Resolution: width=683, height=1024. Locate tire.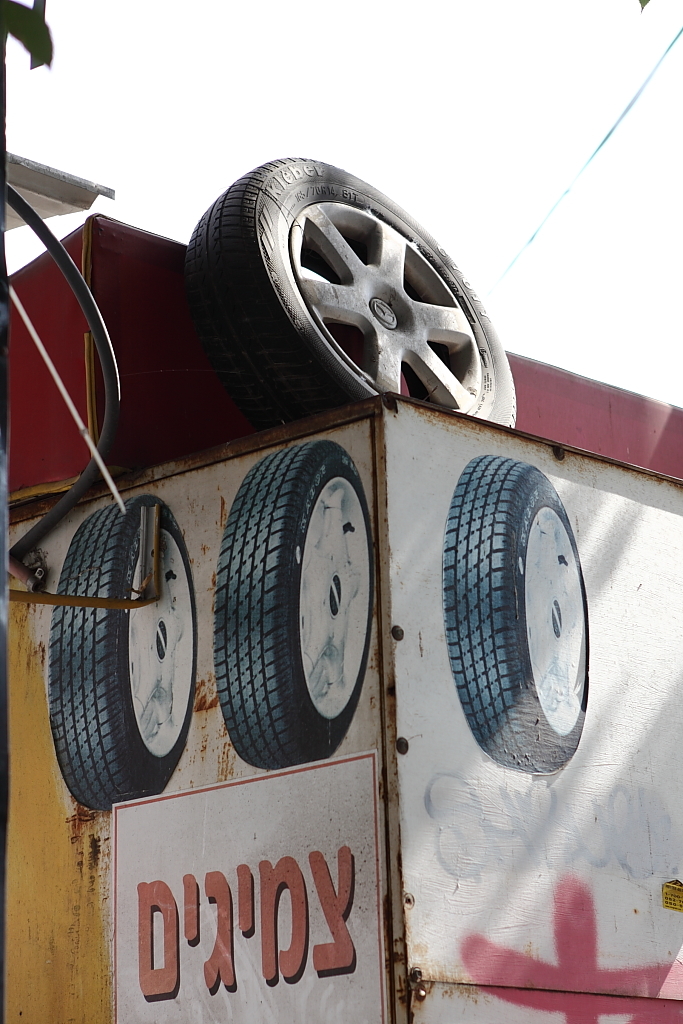
box(181, 151, 515, 423).
